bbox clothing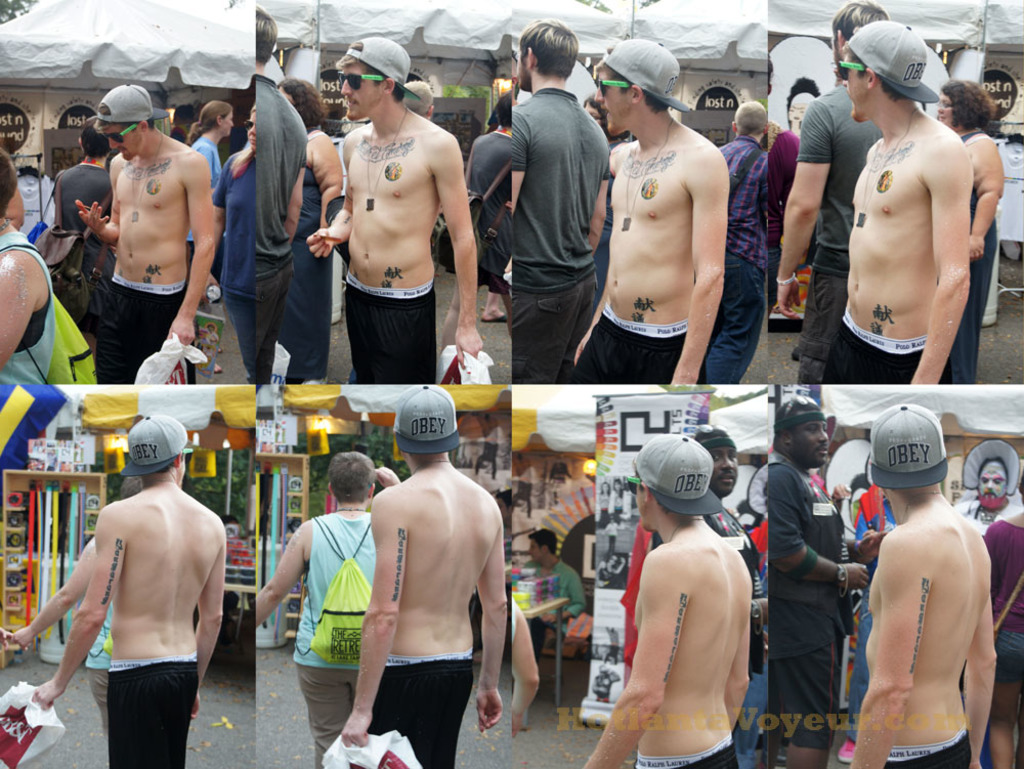
(left=347, top=271, right=434, bottom=386)
